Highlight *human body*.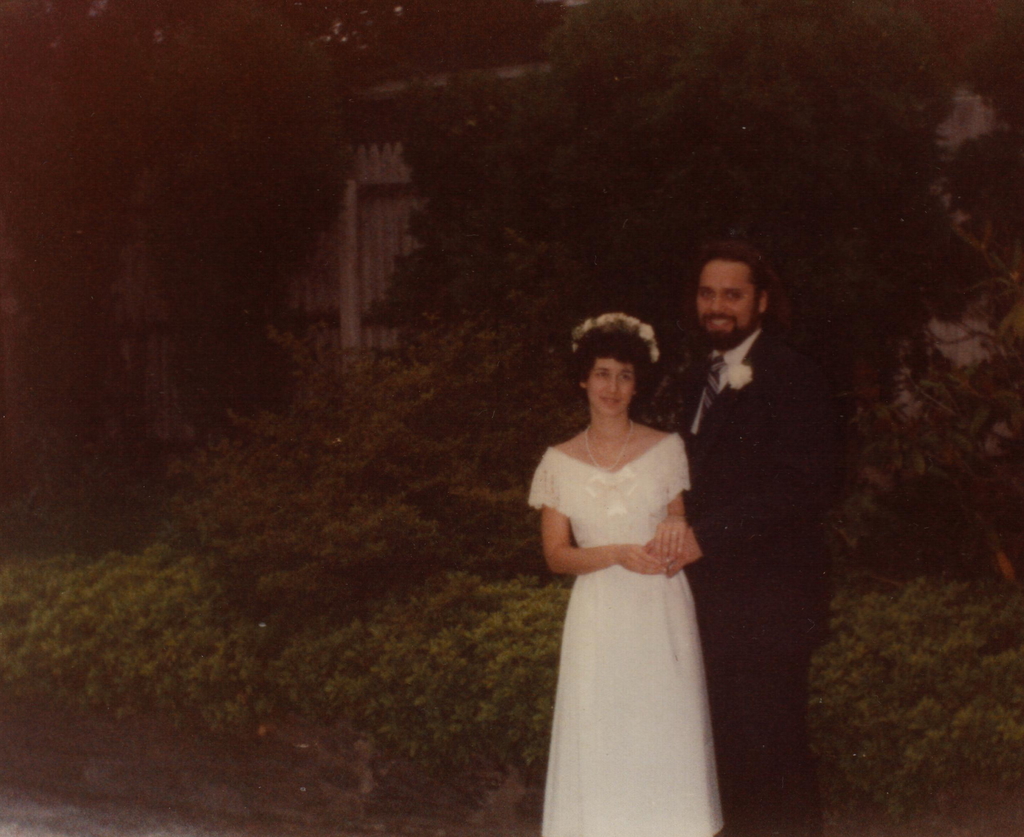
Highlighted region: 529, 321, 688, 836.
